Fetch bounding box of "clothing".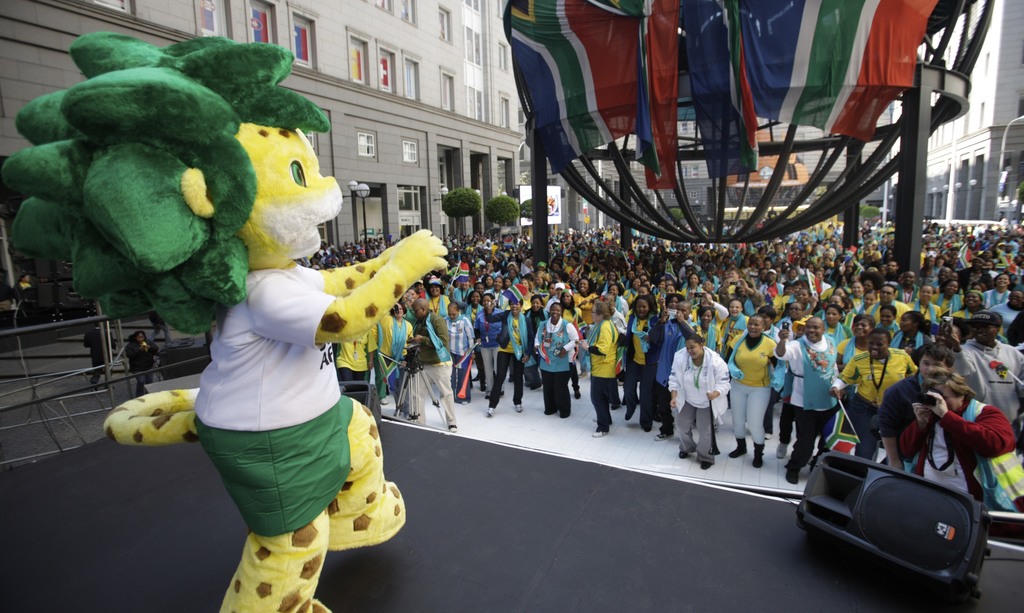
Bbox: box=[623, 287, 636, 302].
